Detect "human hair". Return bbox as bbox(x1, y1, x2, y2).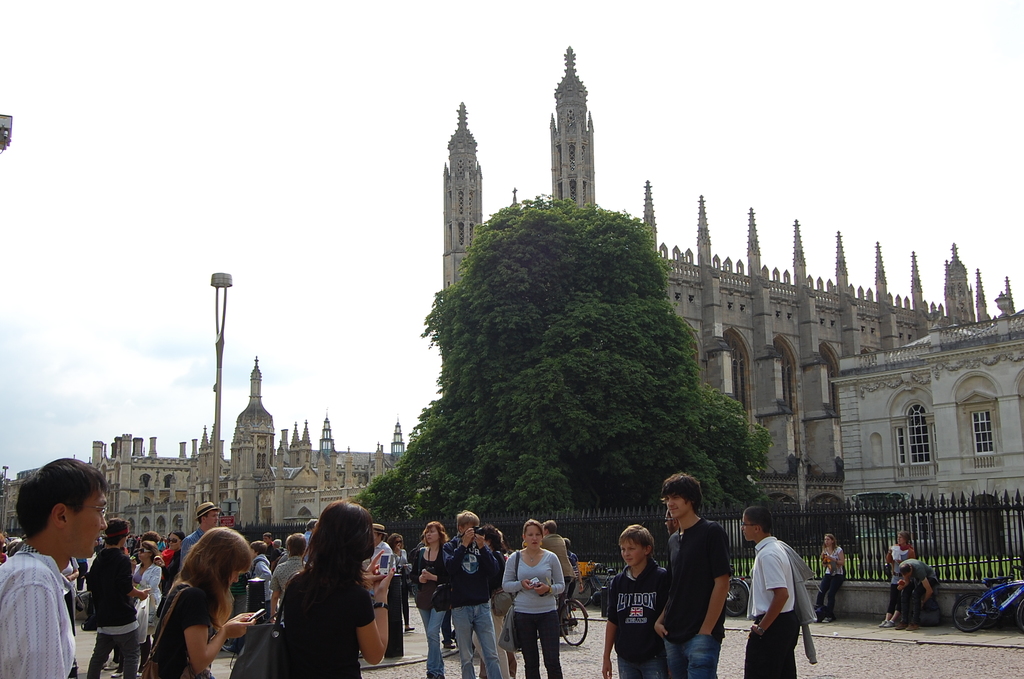
bbox(524, 519, 545, 541).
